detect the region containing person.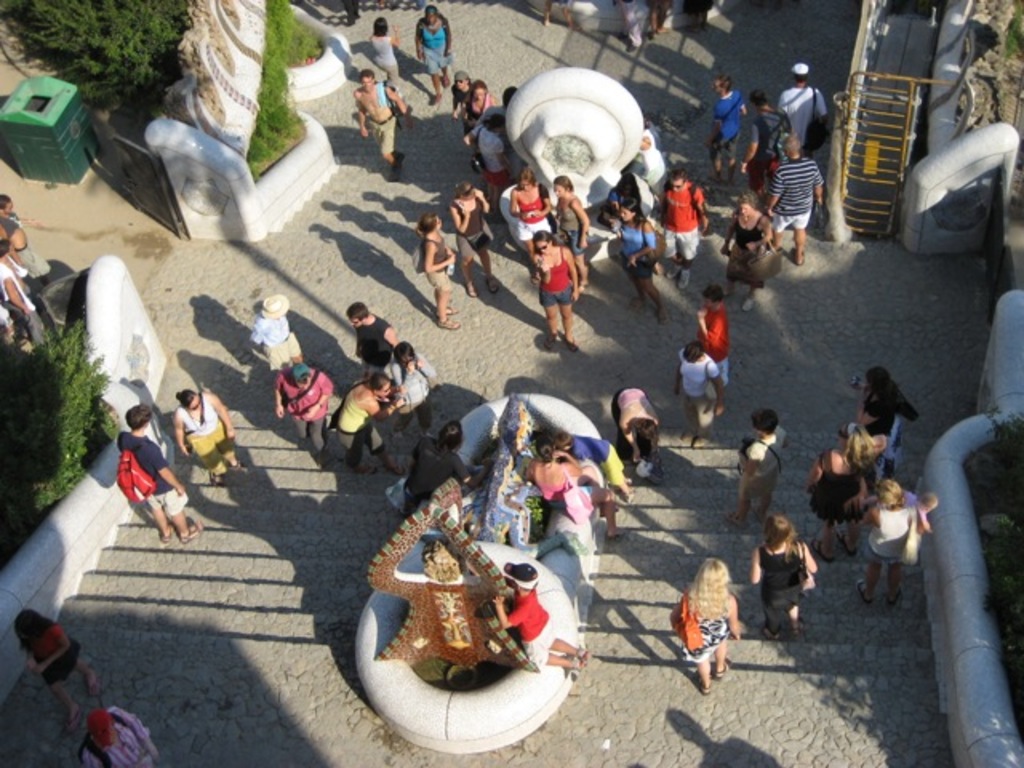
(674,339,725,448).
